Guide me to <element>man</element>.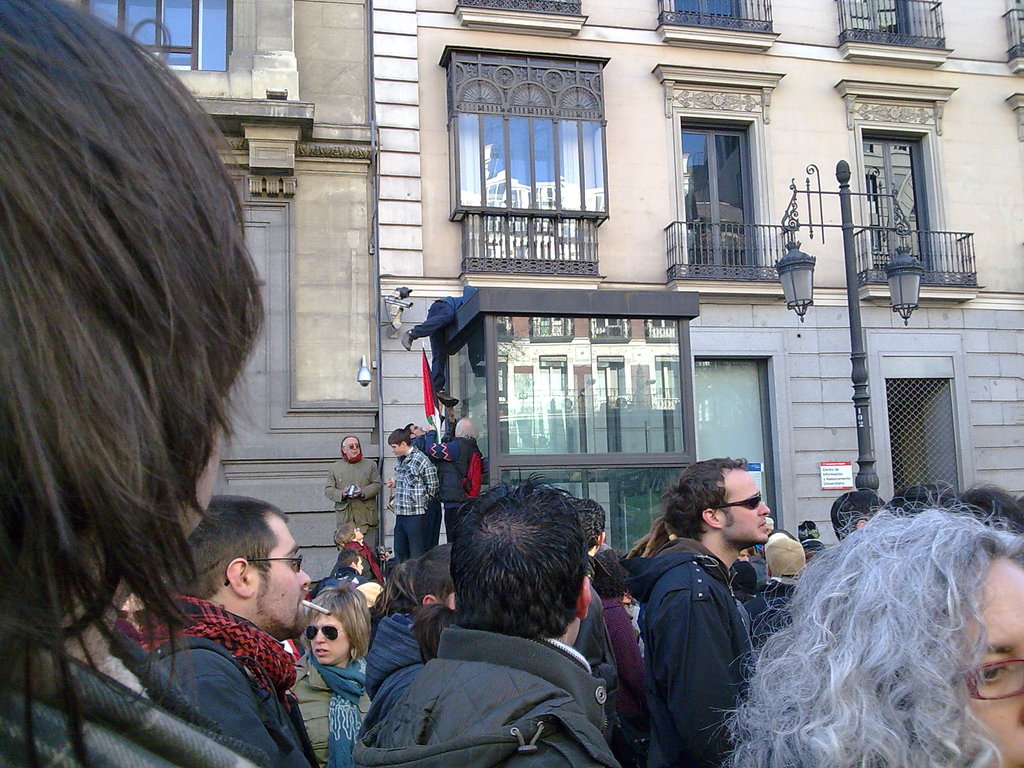
Guidance: [353,470,625,767].
